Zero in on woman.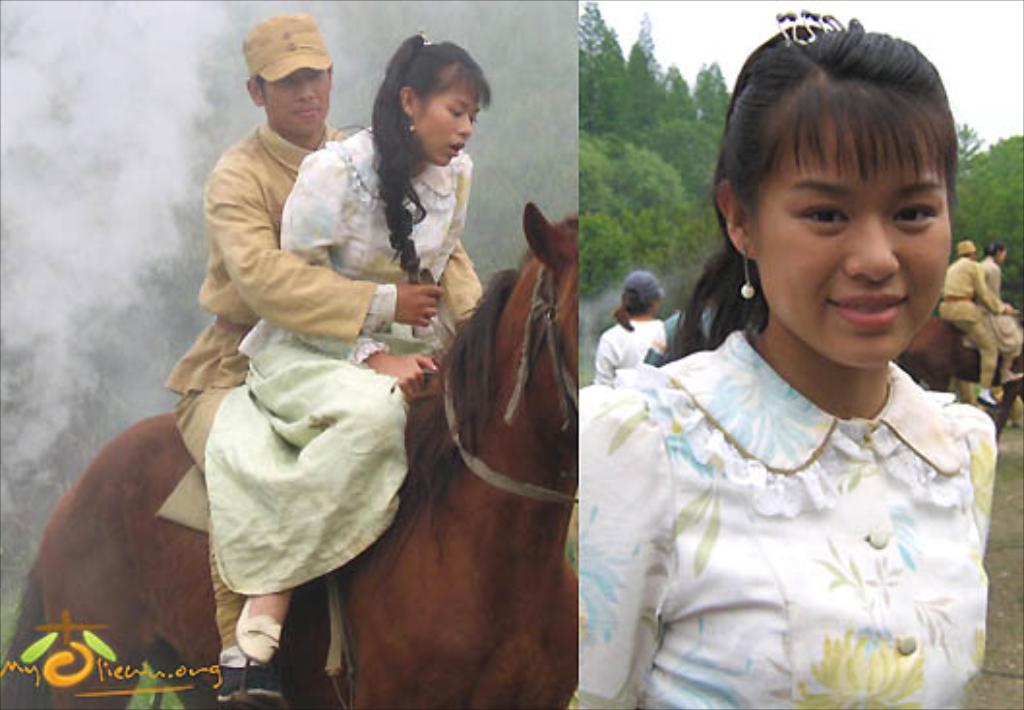
Zeroed in: <region>205, 64, 501, 609</region>.
